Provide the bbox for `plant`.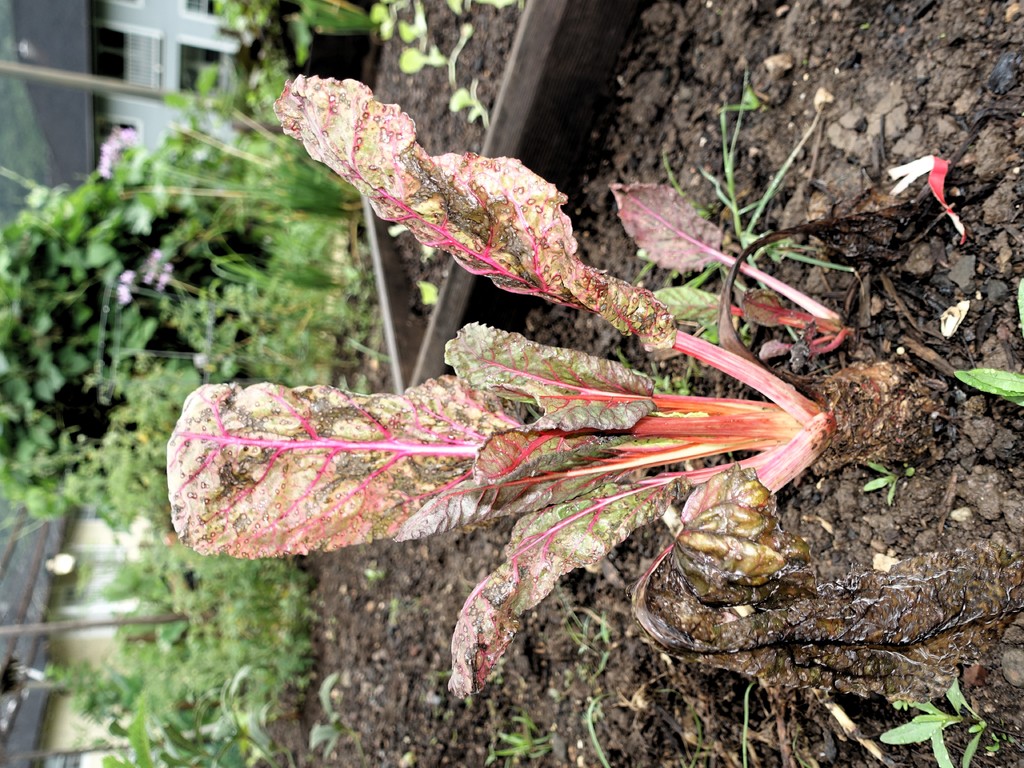
bbox=[868, 449, 901, 513].
